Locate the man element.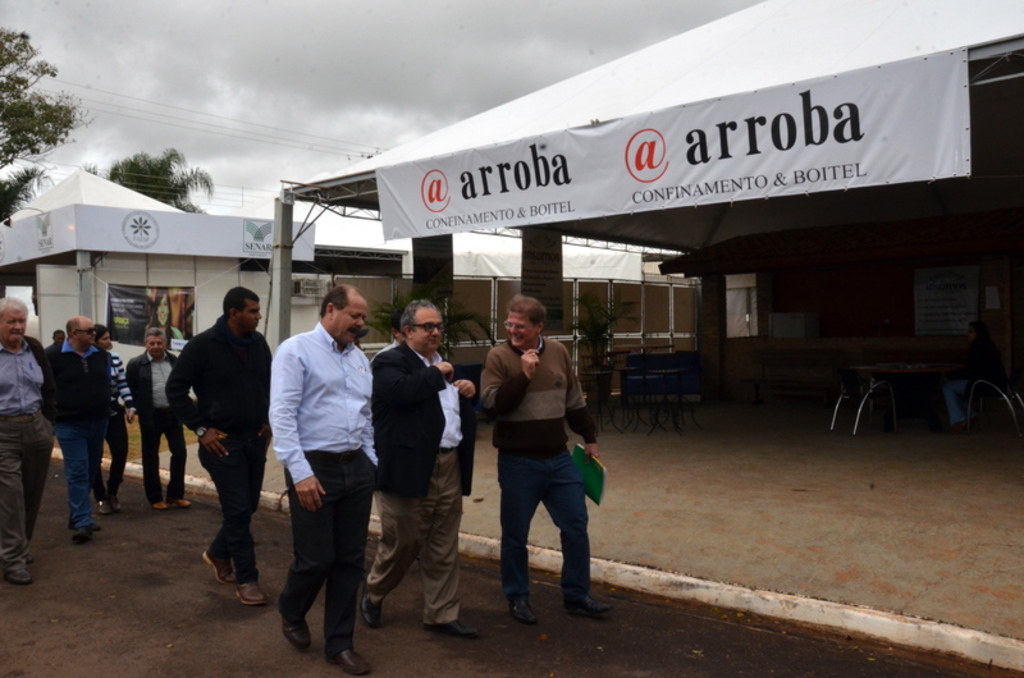
Element bbox: box(477, 289, 612, 628).
